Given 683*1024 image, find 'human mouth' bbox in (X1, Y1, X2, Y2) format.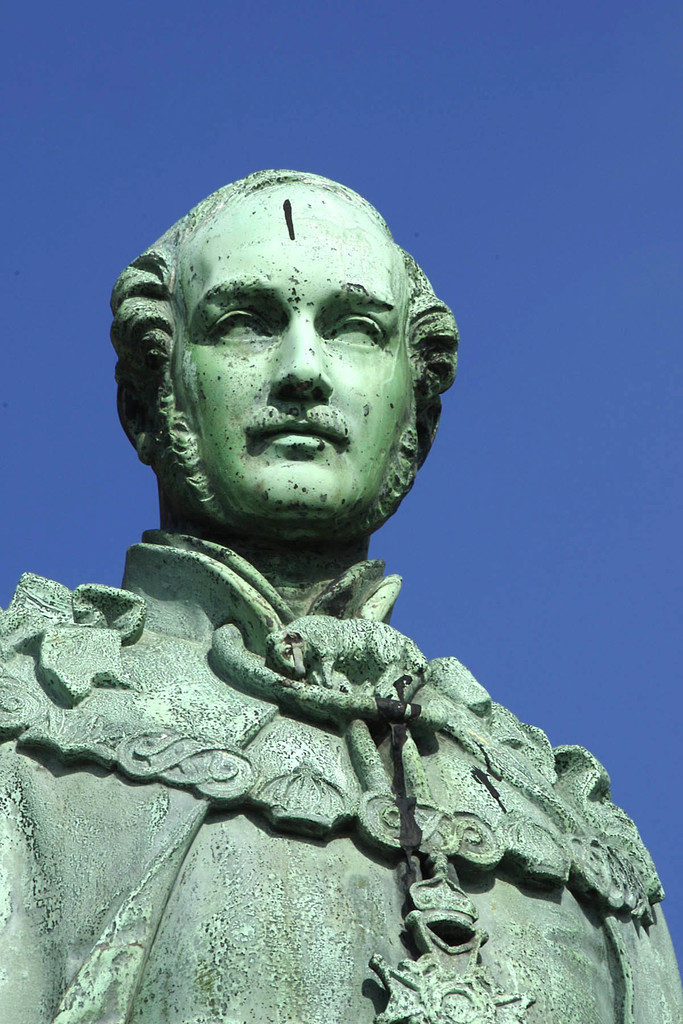
(259, 420, 333, 445).
